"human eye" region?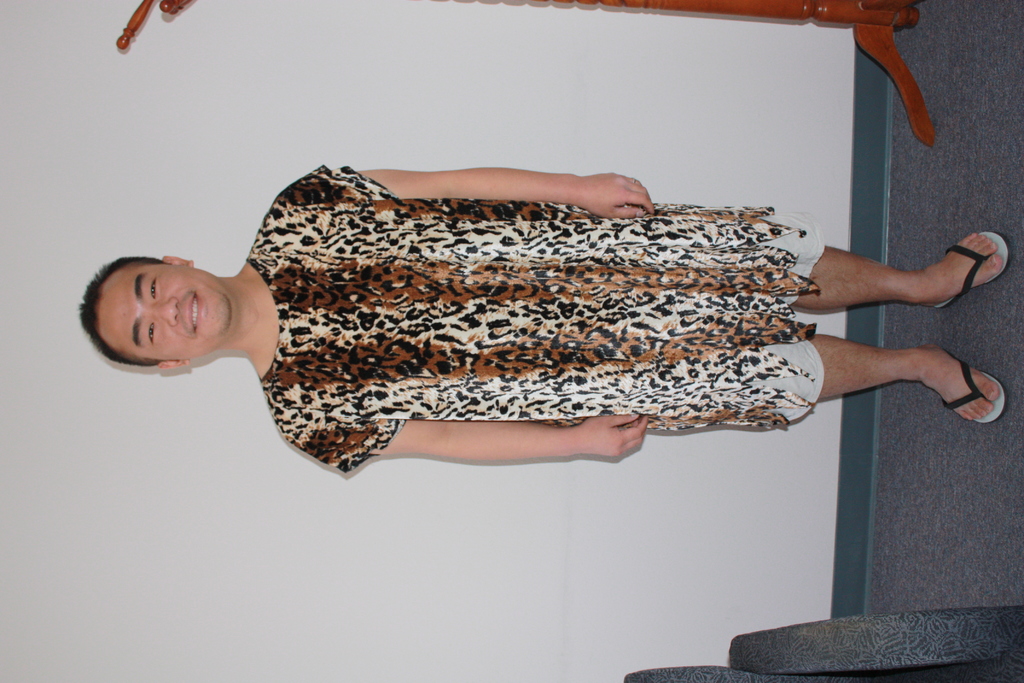
[147, 275, 160, 300]
